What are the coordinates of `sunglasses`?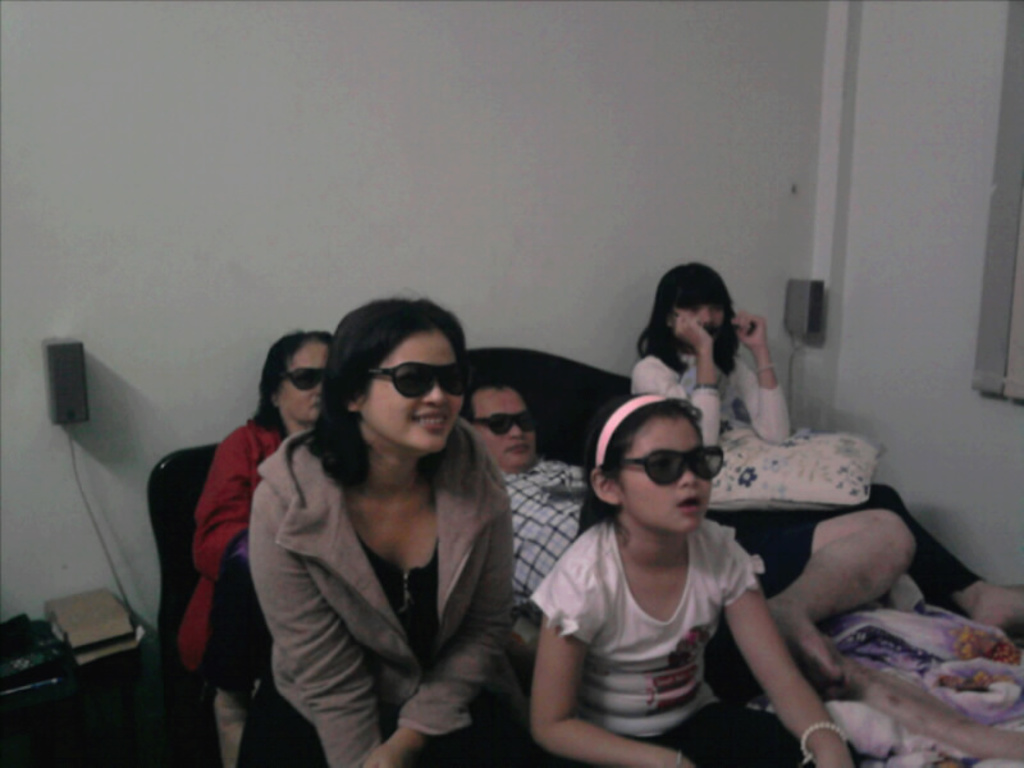
[617, 448, 722, 486].
